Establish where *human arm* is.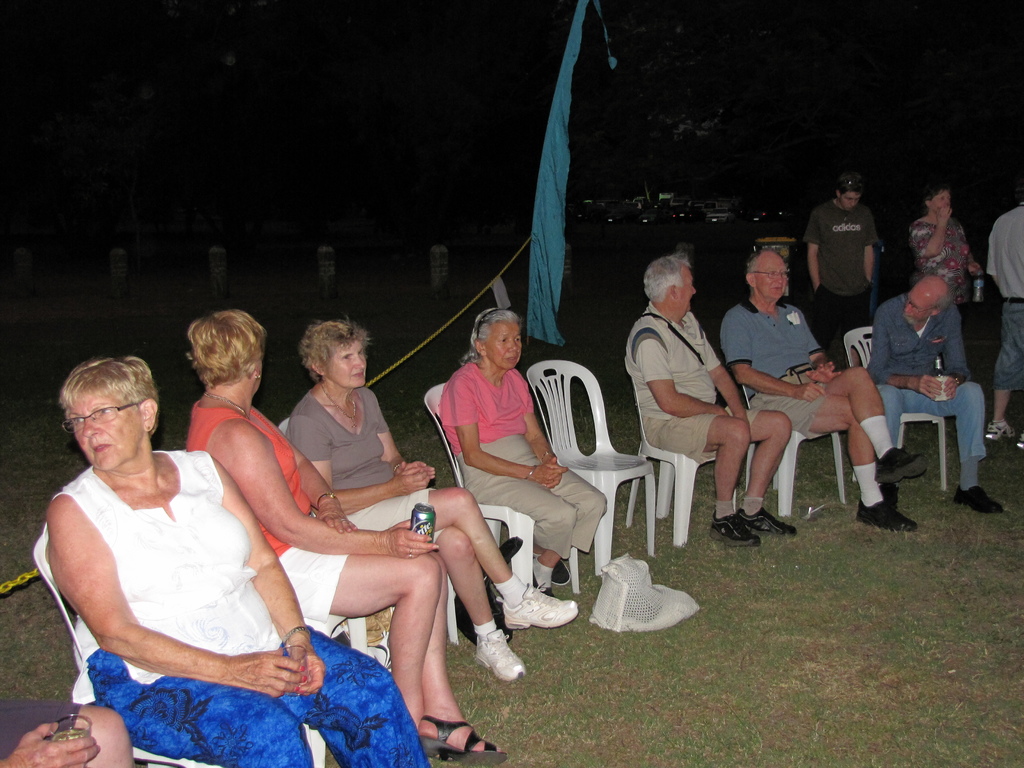
Established at <bbox>41, 502, 301, 694</bbox>.
